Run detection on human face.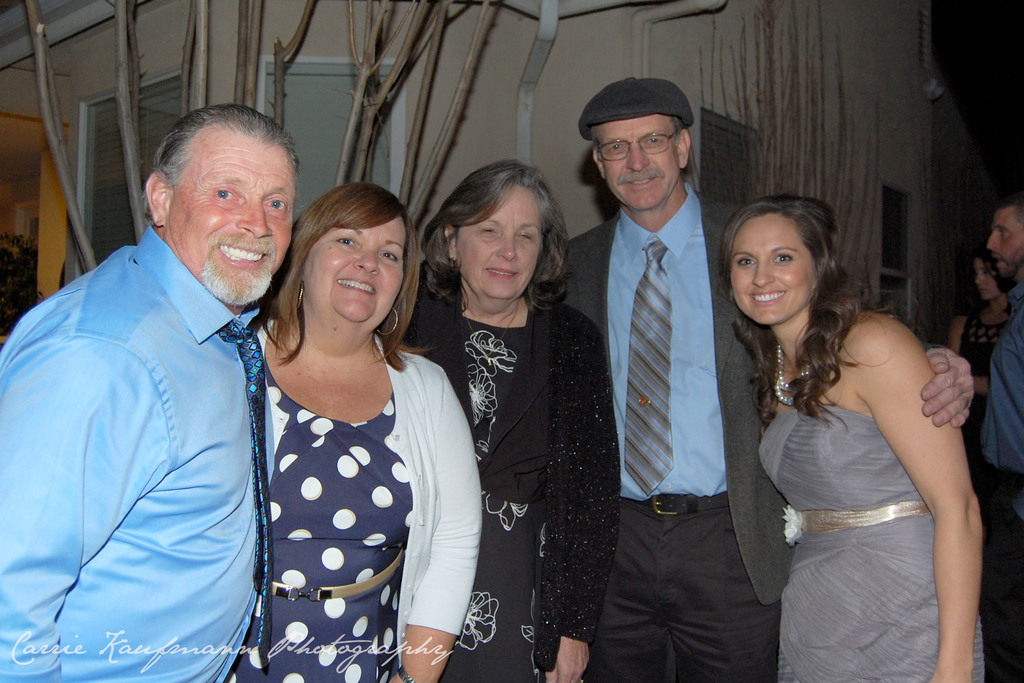
Result: [457, 185, 544, 295].
